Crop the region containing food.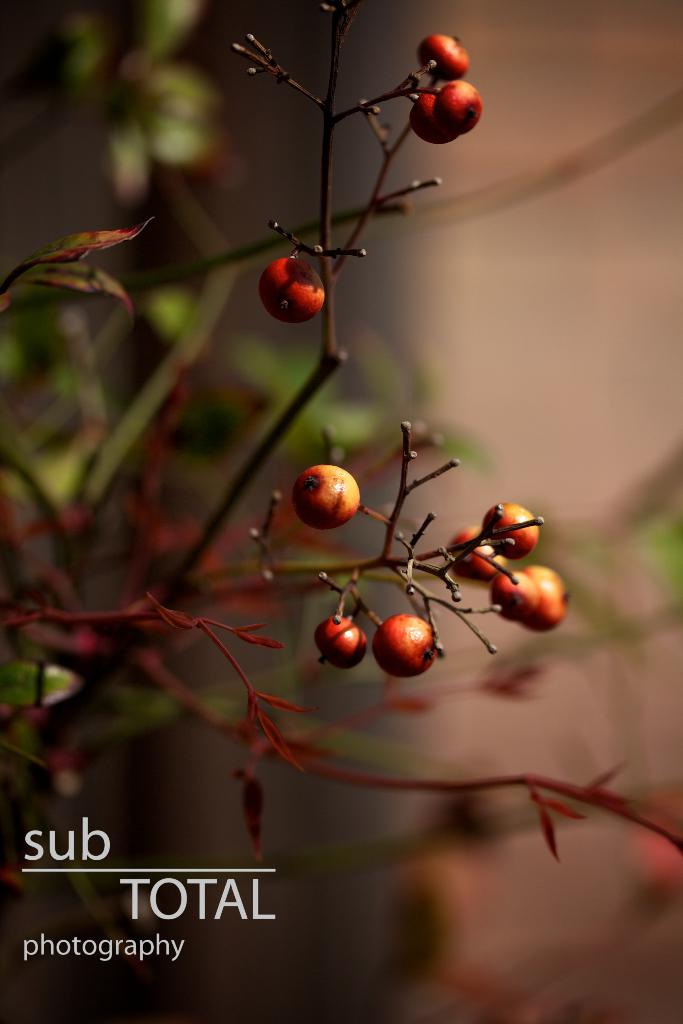
Crop region: [x1=374, y1=614, x2=439, y2=683].
